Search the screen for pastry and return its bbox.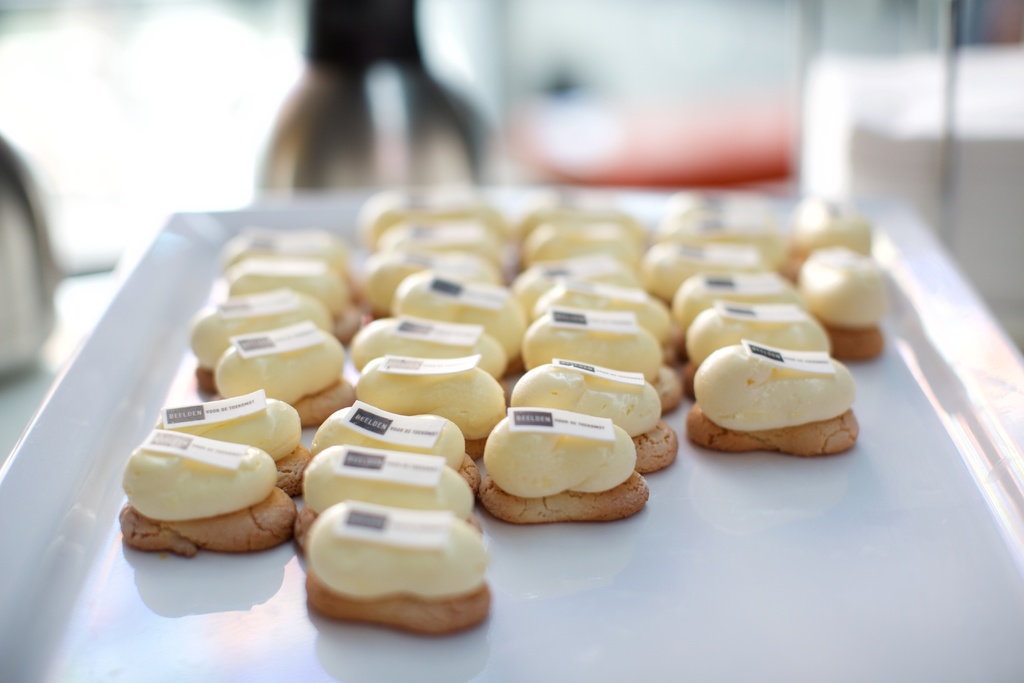
Found: 215,330,364,400.
